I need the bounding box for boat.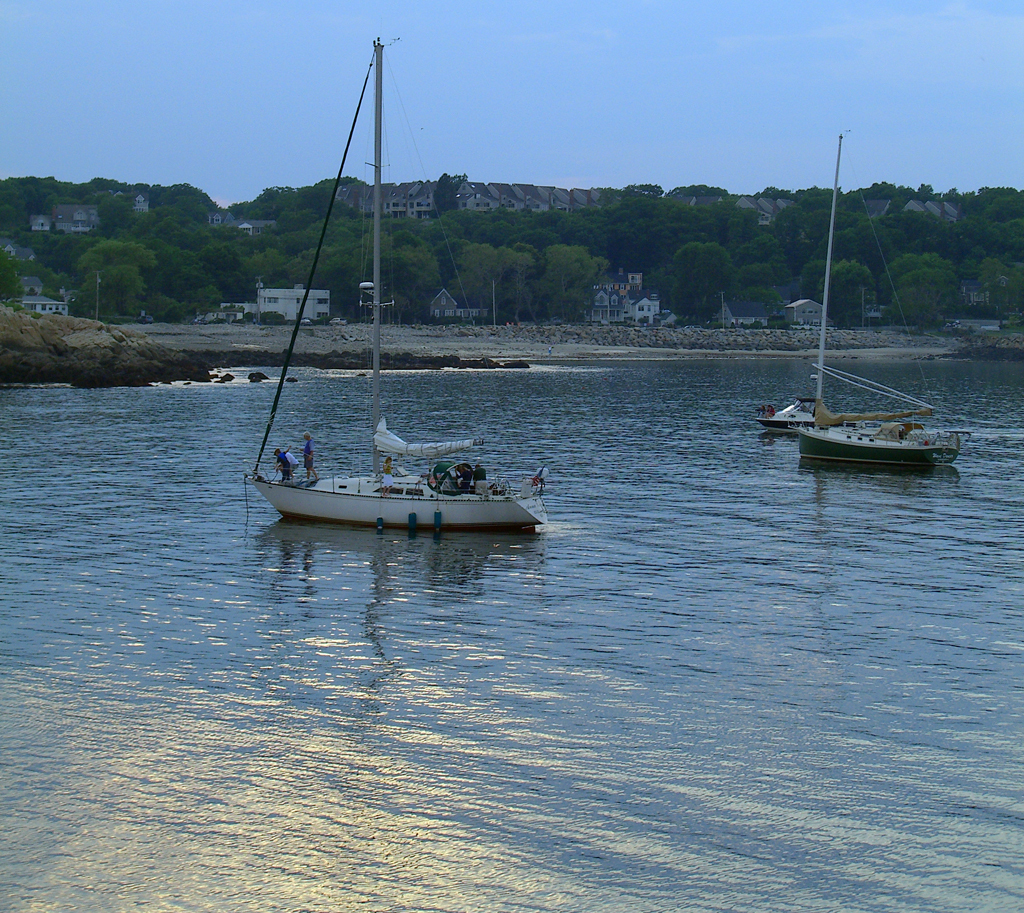
Here it is: [left=795, top=420, right=965, bottom=463].
